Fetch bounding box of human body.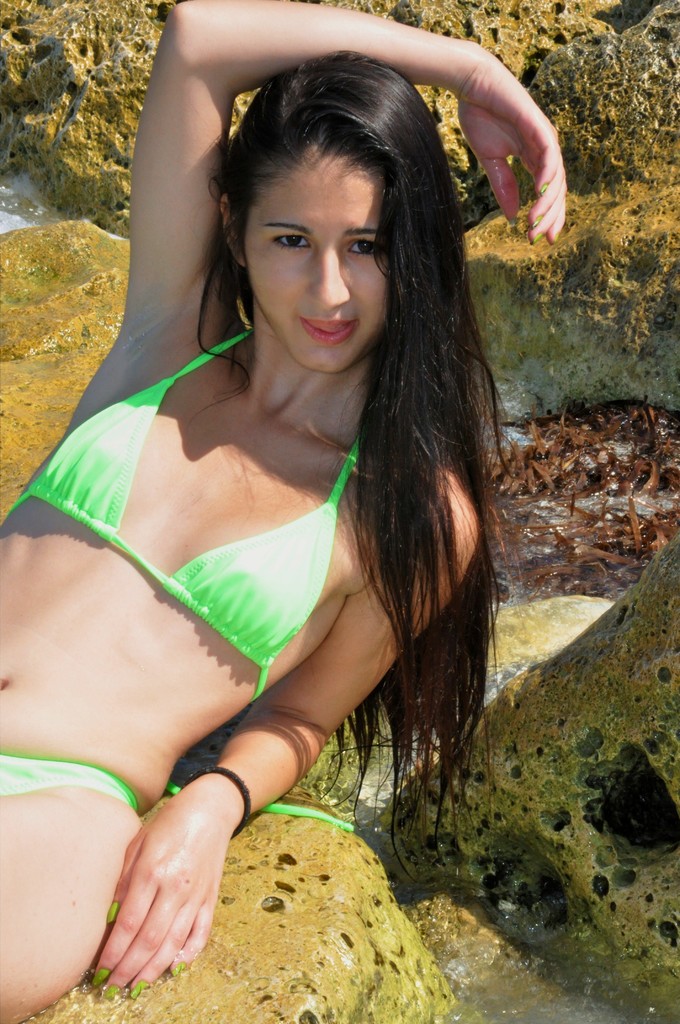
Bbox: [0,0,570,1023].
